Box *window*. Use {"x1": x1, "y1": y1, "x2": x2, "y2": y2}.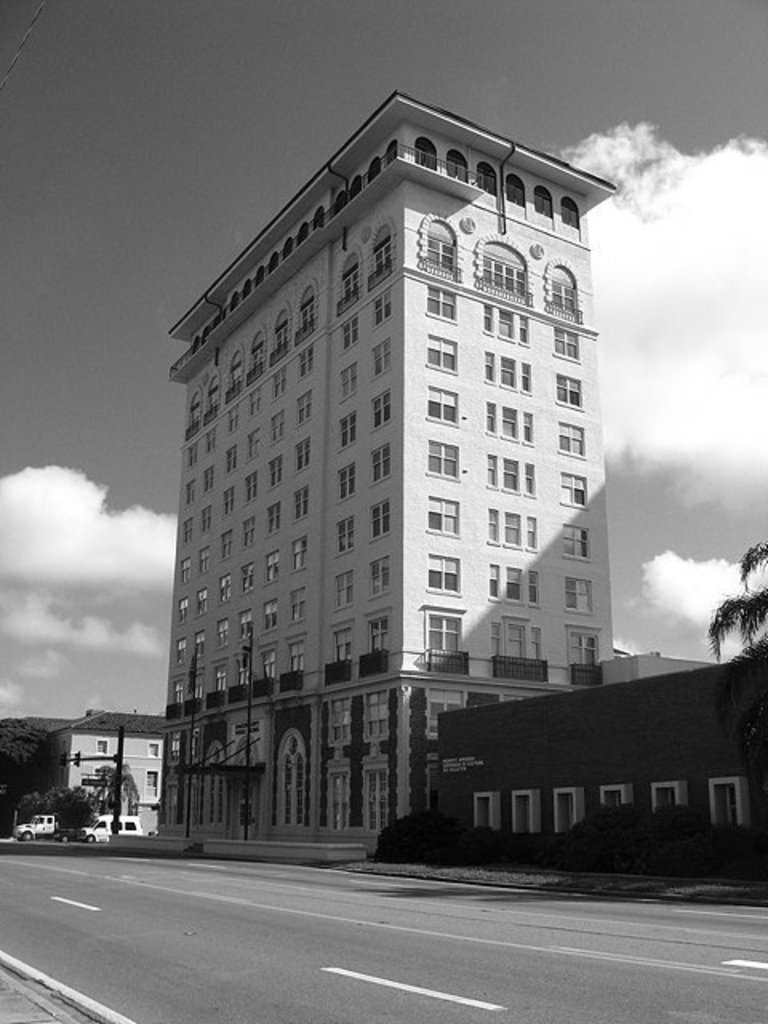
{"x1": 368, "y1": 496, "x2": 392, "y2": 536}.
